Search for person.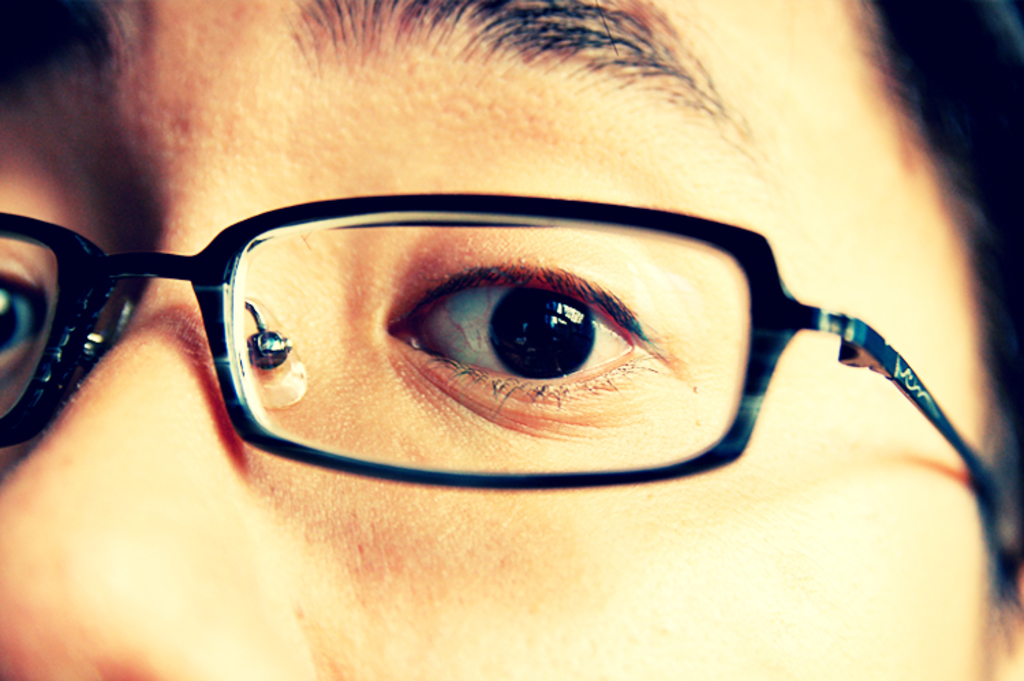
Found at box(0, 0, 1023, 680).
